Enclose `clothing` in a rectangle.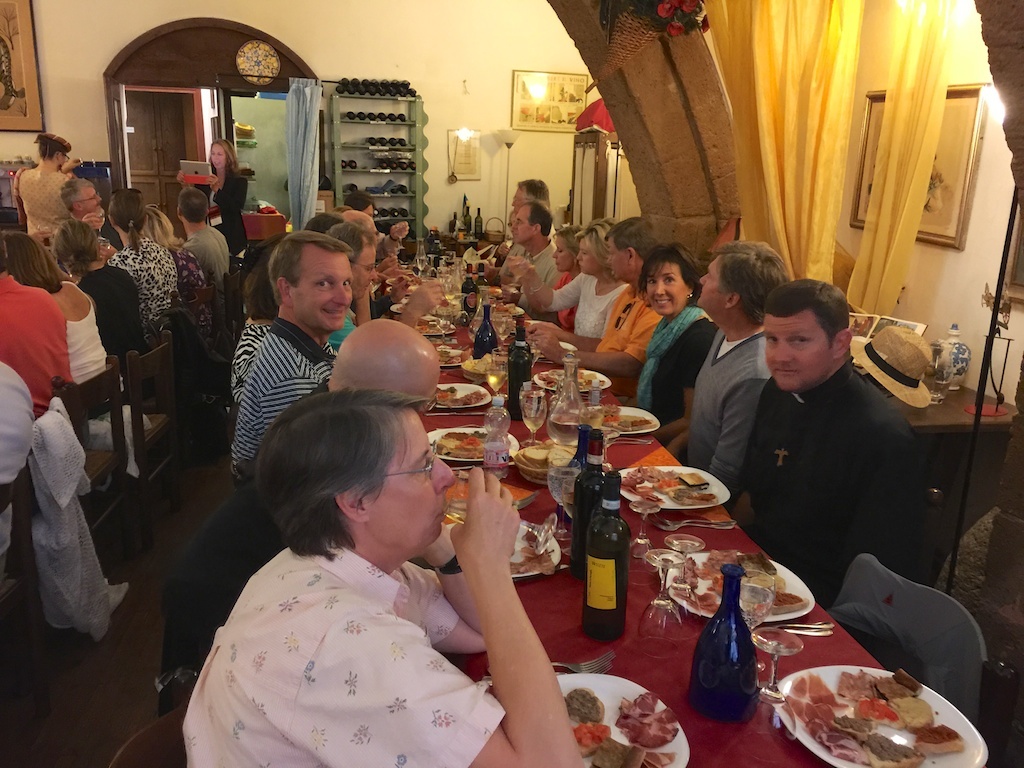
BBox(509, 241, 545, 304).
